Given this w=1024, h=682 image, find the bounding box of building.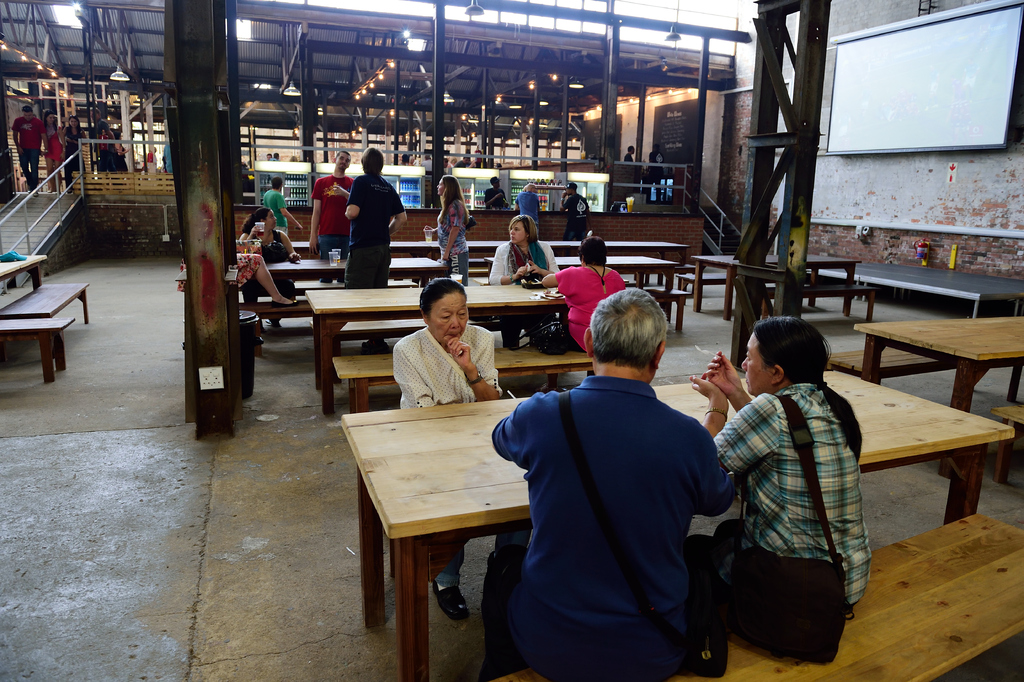
0 0 1023 681.
